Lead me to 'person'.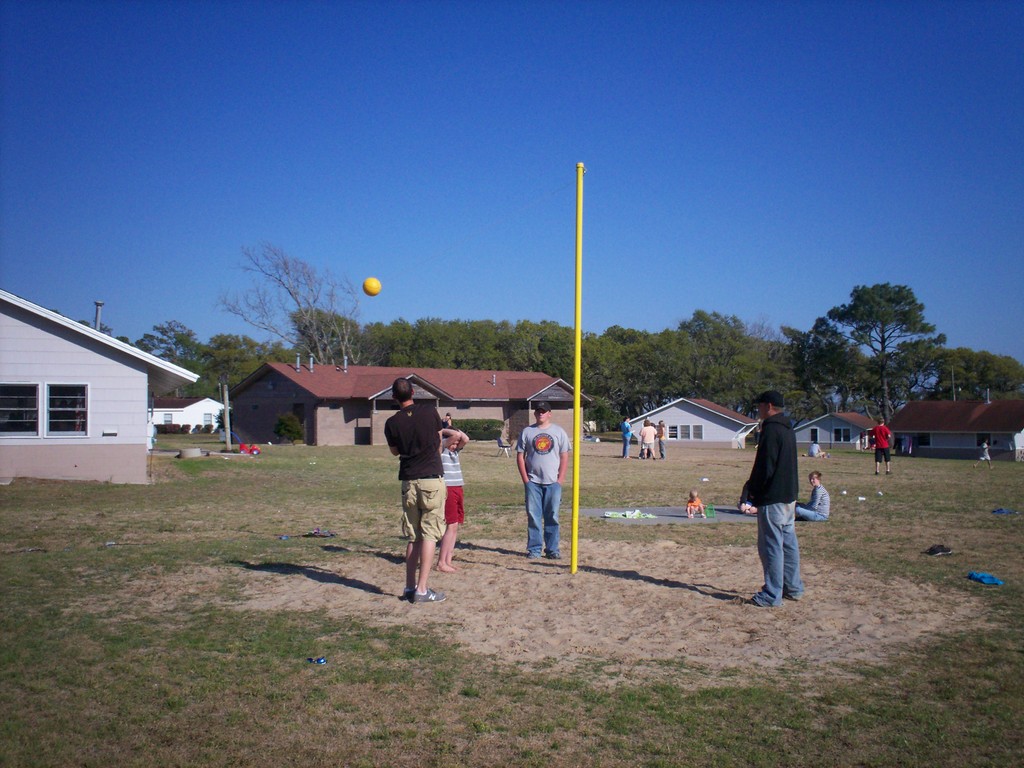
Lead to [440, 431, 476, 571].
